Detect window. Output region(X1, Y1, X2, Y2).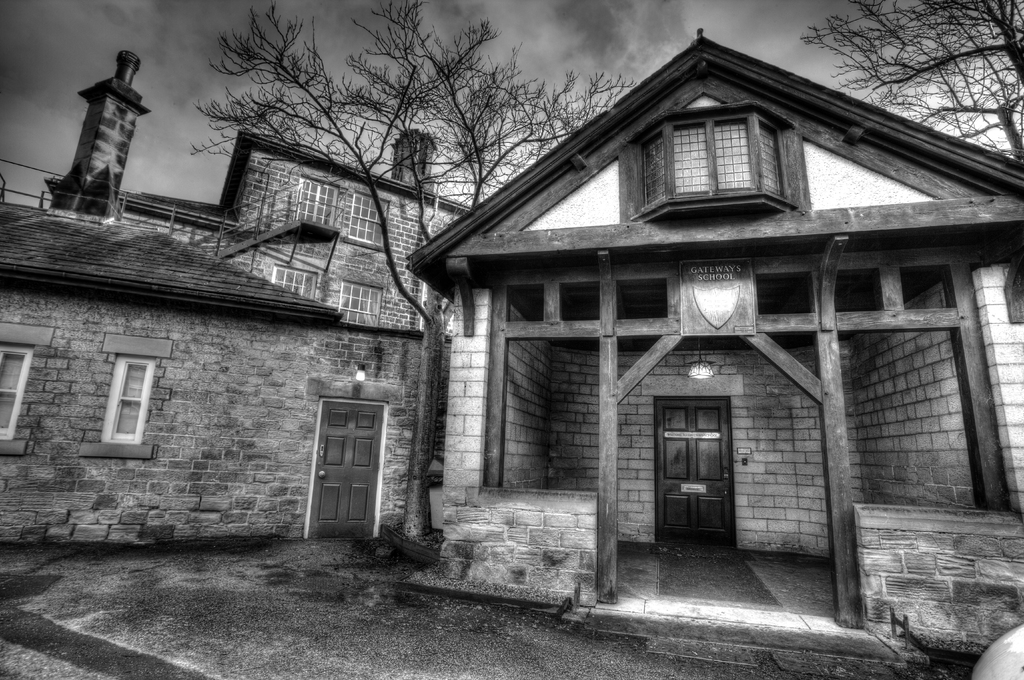
region(0, 338, 35, 447).
